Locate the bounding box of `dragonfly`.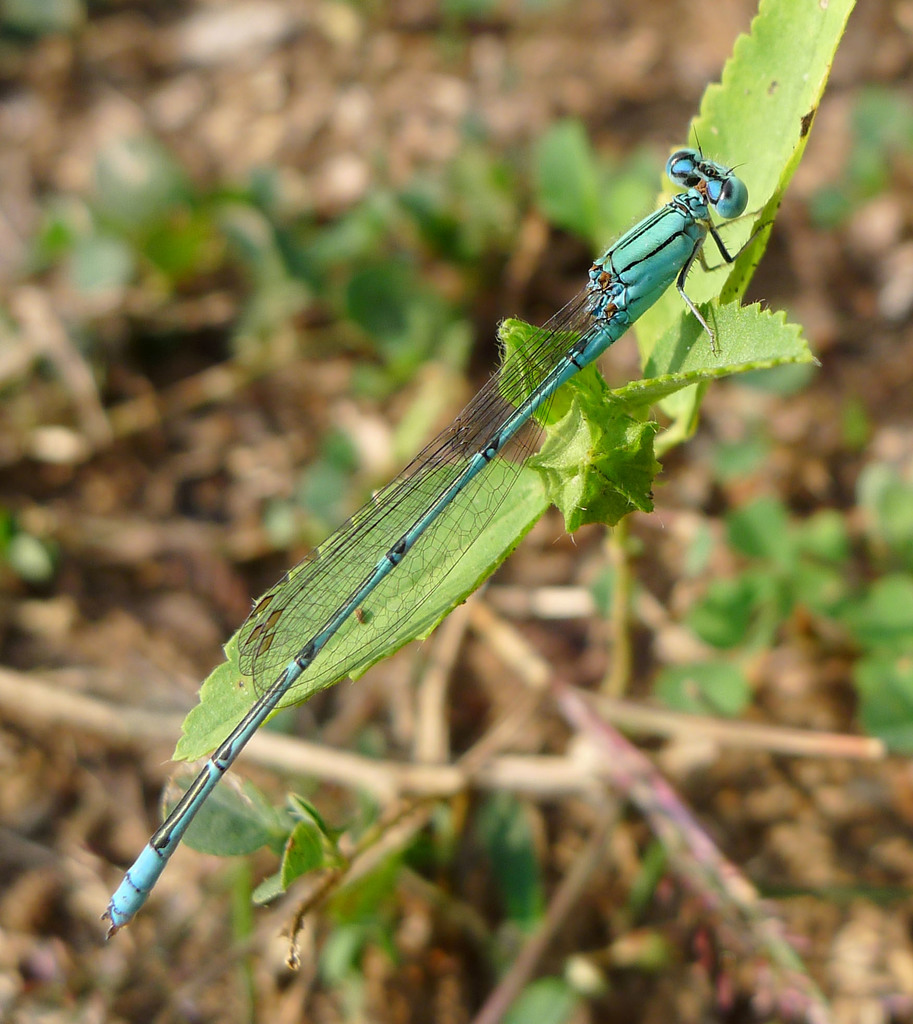
Bounding box: [112,151,777,943].
